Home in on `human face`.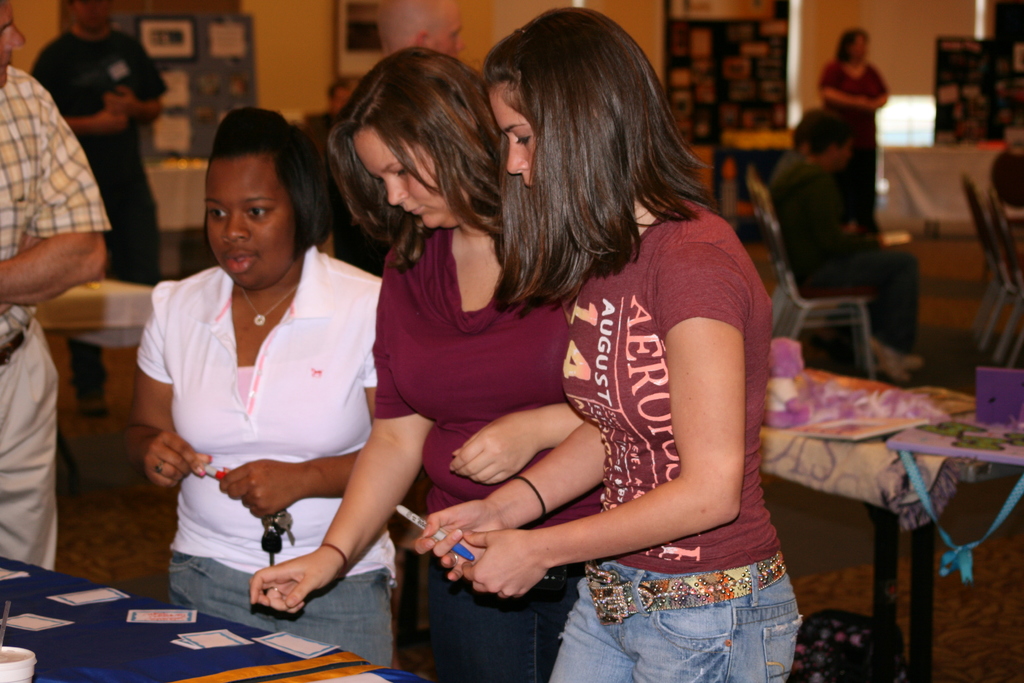
Homed in at bbox(350, 127, 468, 232).
